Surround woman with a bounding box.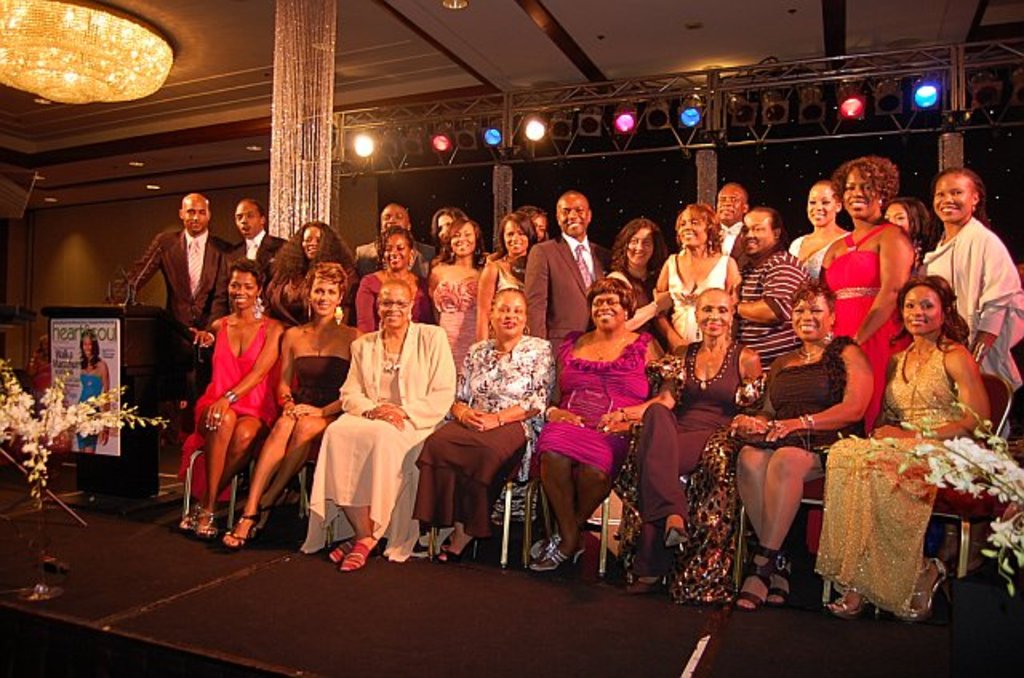
(416,216,493,395).
